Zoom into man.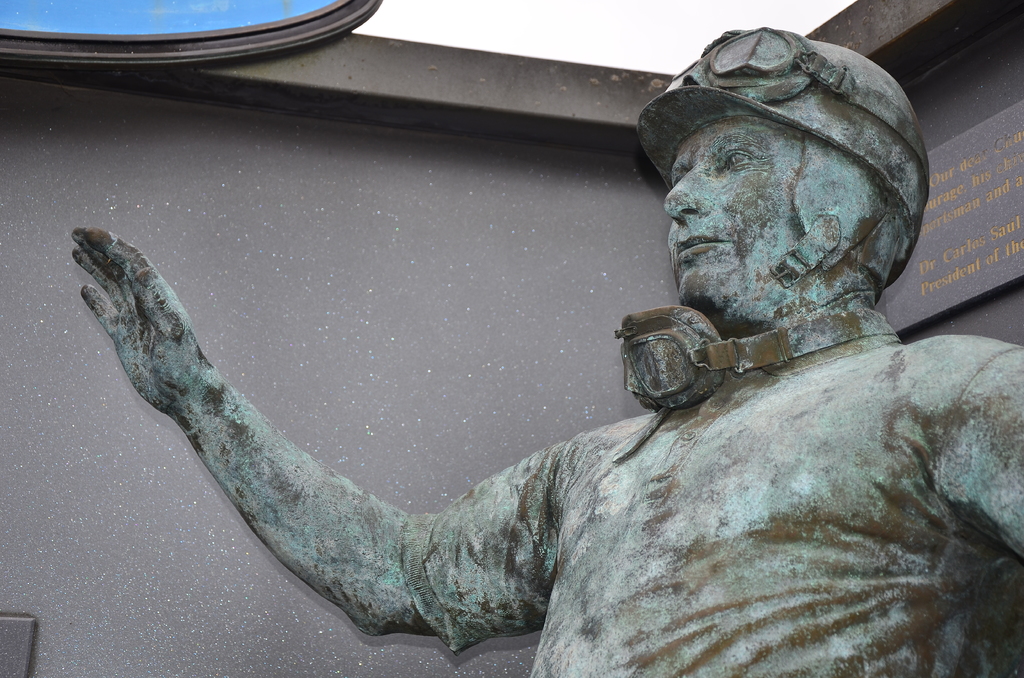
Zoom target: box(339, 42, 956, 635).
